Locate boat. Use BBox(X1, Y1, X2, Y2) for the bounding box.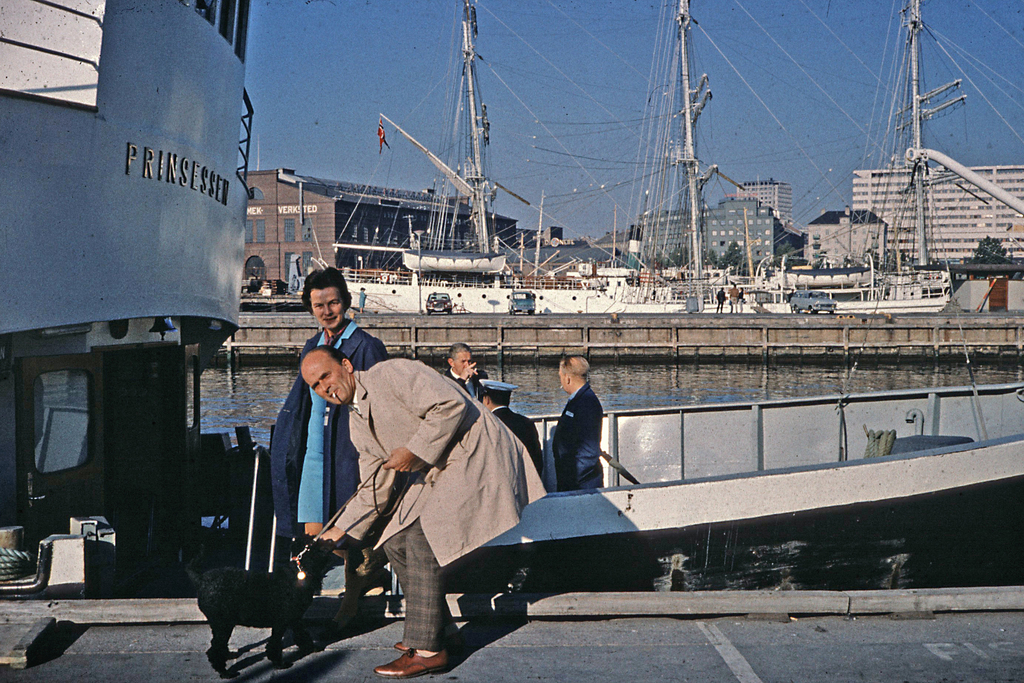
BBox(257, 26, 948, 356).
